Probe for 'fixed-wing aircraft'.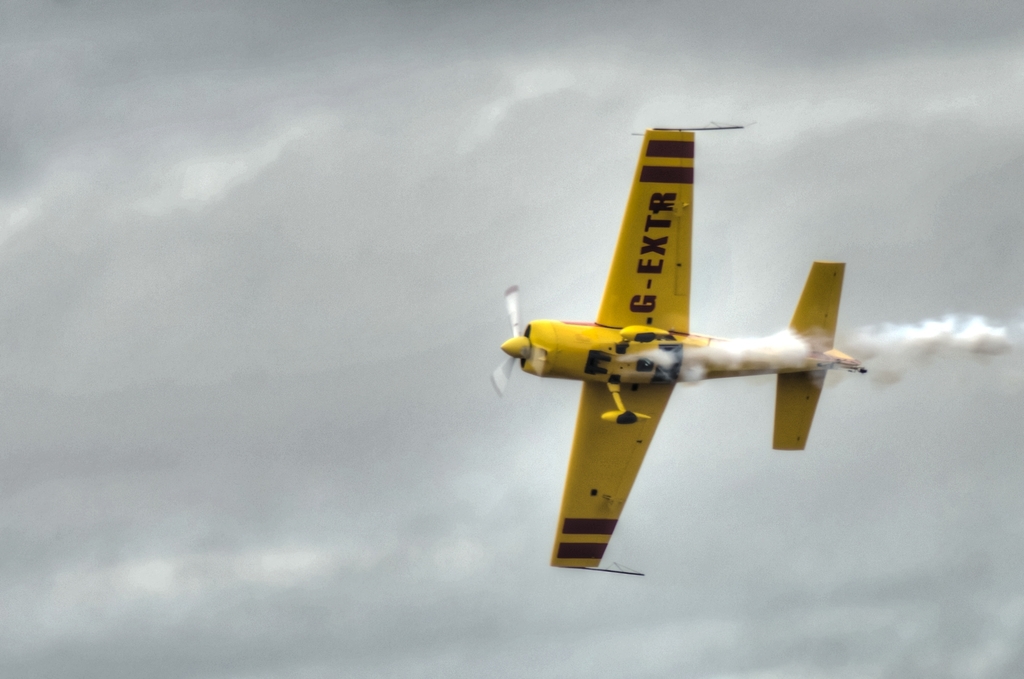
Probe result: [left=495, top=128, right=877, bottom=580].
